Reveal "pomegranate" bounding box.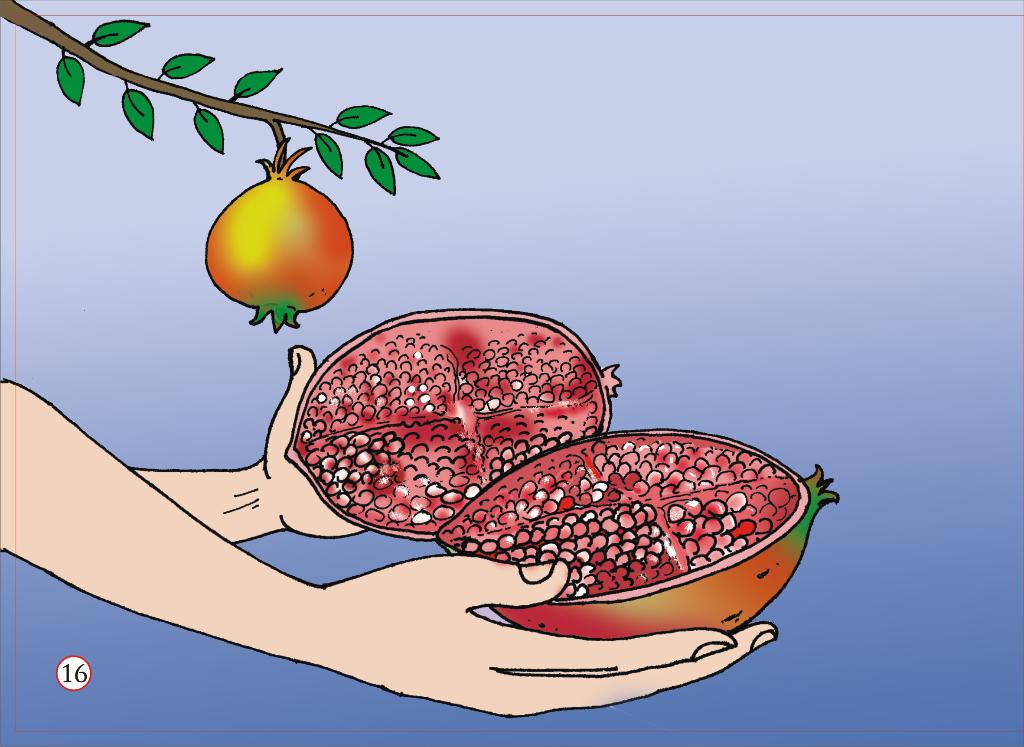
Revealed: x1=287 y1=309 x2=629 y2=543.
